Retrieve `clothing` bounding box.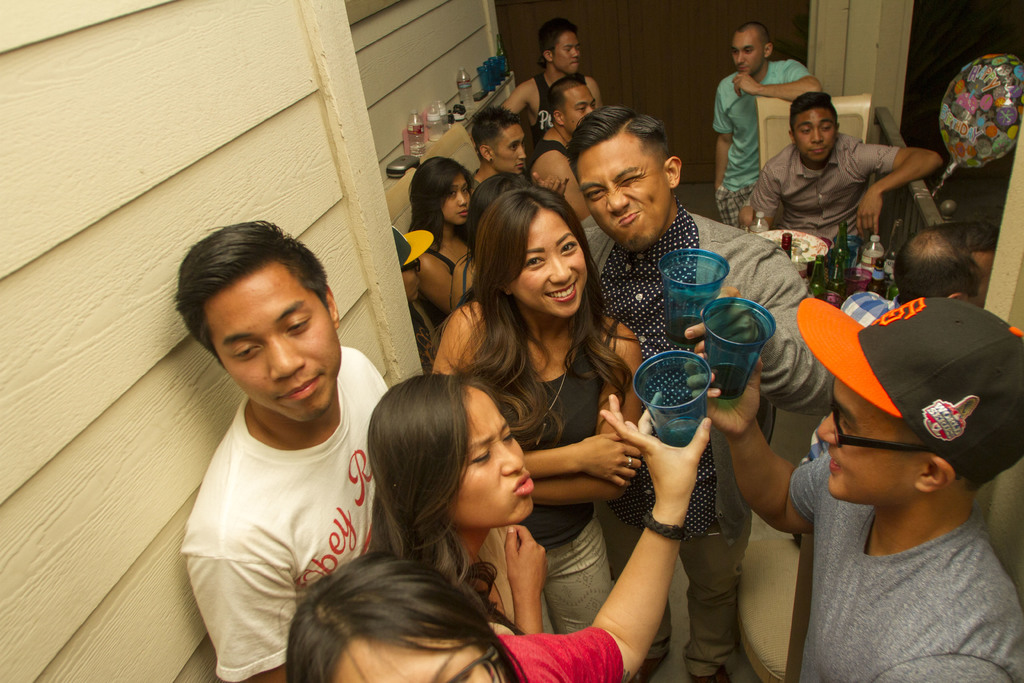
Bounding box: {"left": 742, "top": 129, "right": 893, "bottom": 268}.
